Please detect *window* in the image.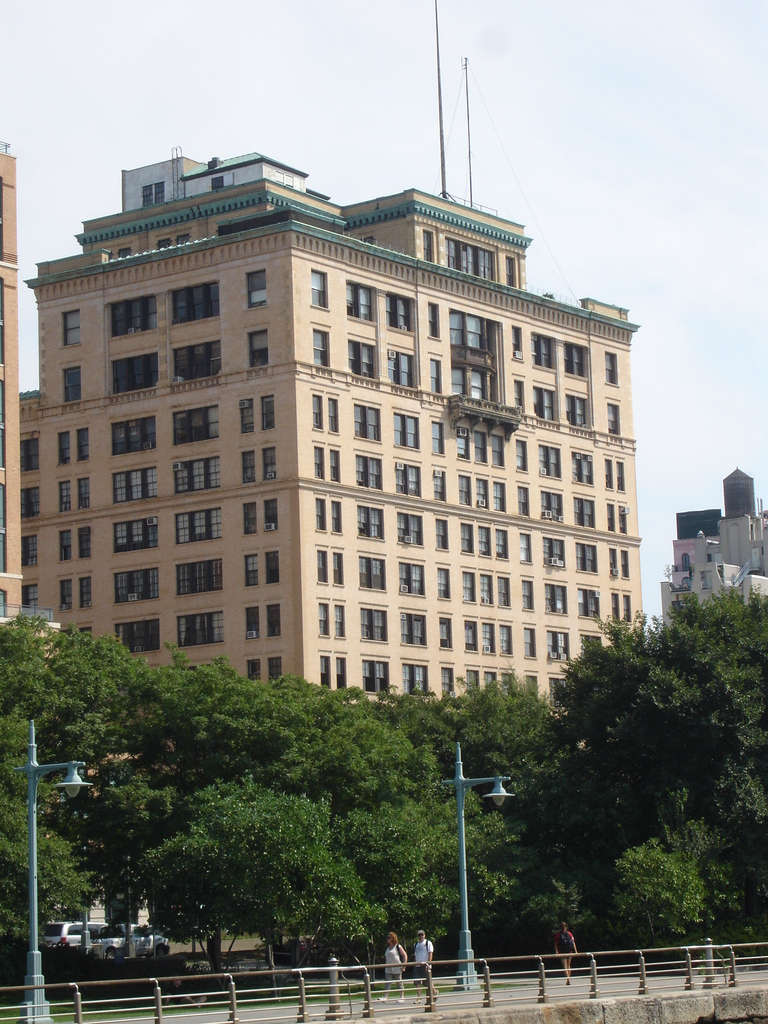
locate(460, 574, 512, 604).
